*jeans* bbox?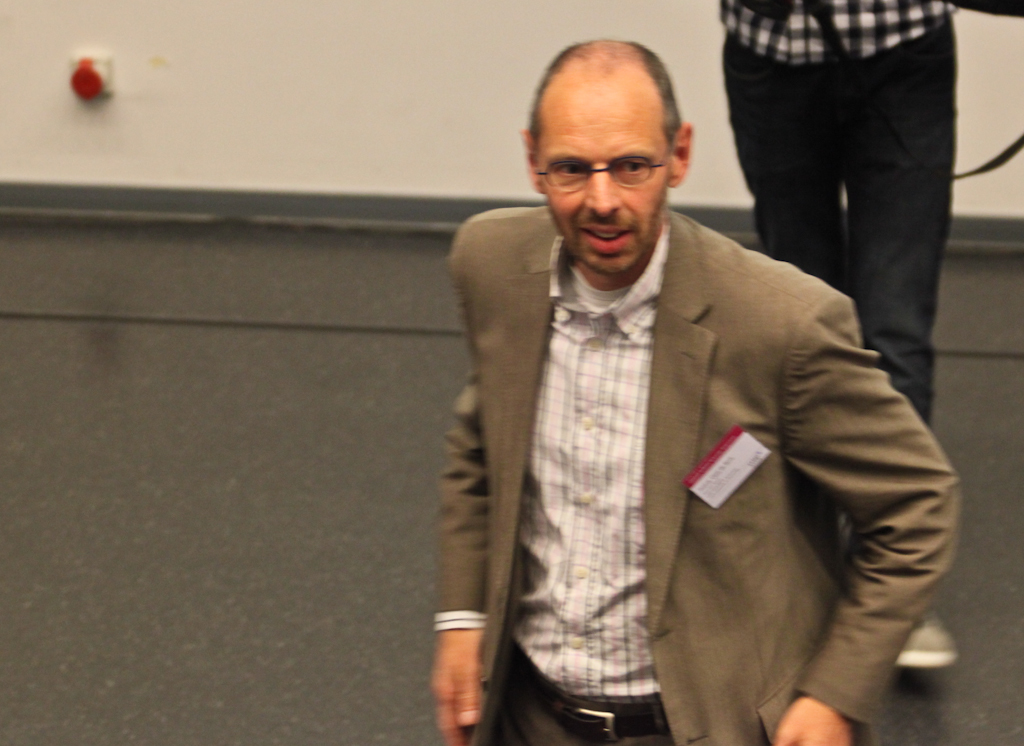
727 40 980 408
